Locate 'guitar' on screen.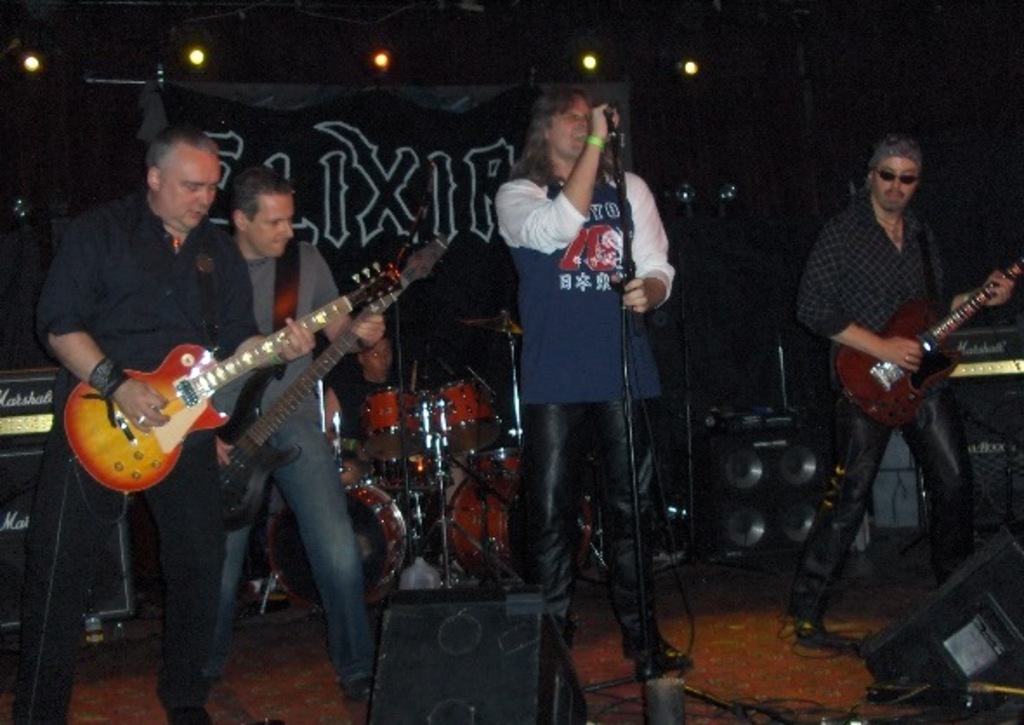
On screen at pyautogui.locateOnScreen(59, 253, 399, 493).
